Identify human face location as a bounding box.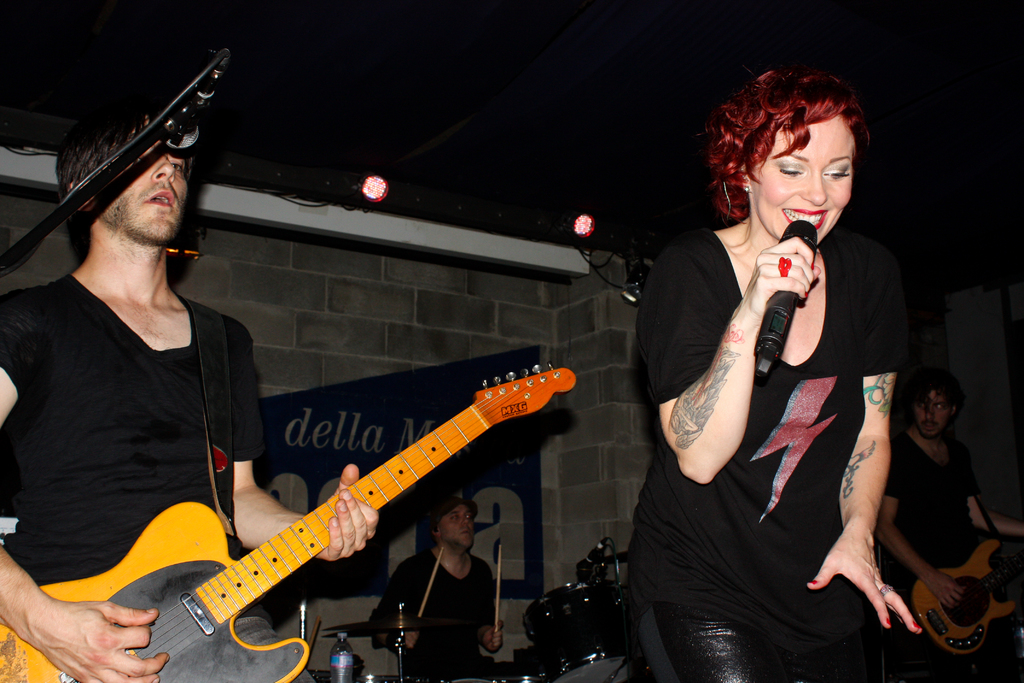
751,111,858,251.
